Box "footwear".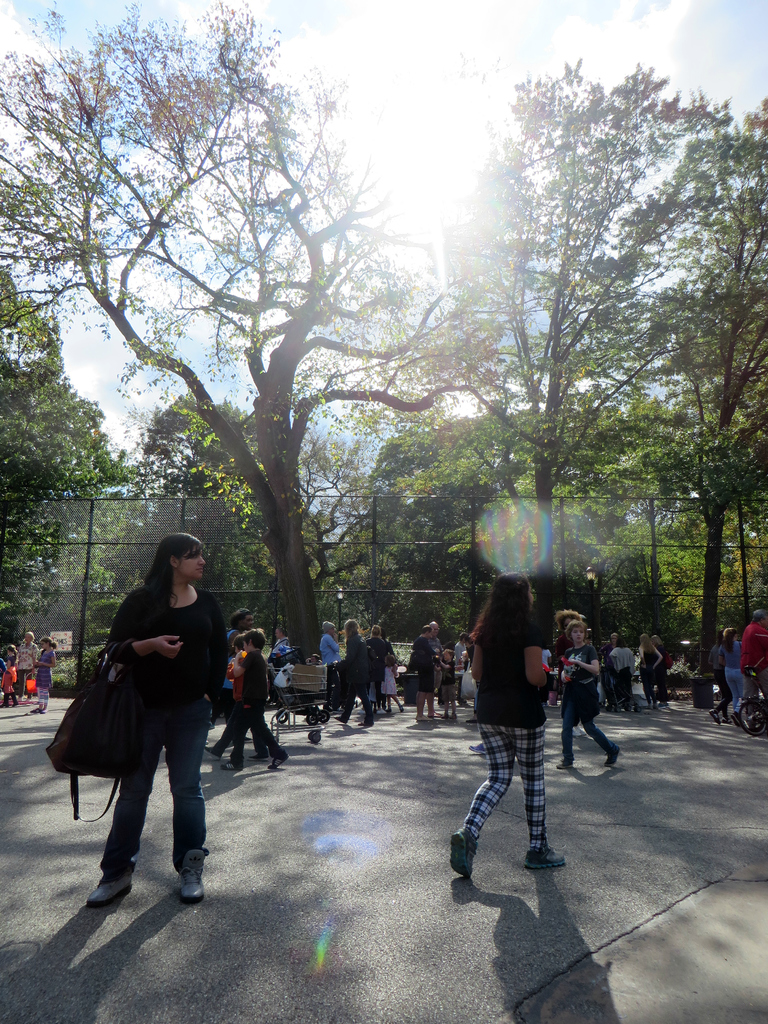
region(571, 725, 585, 735).
